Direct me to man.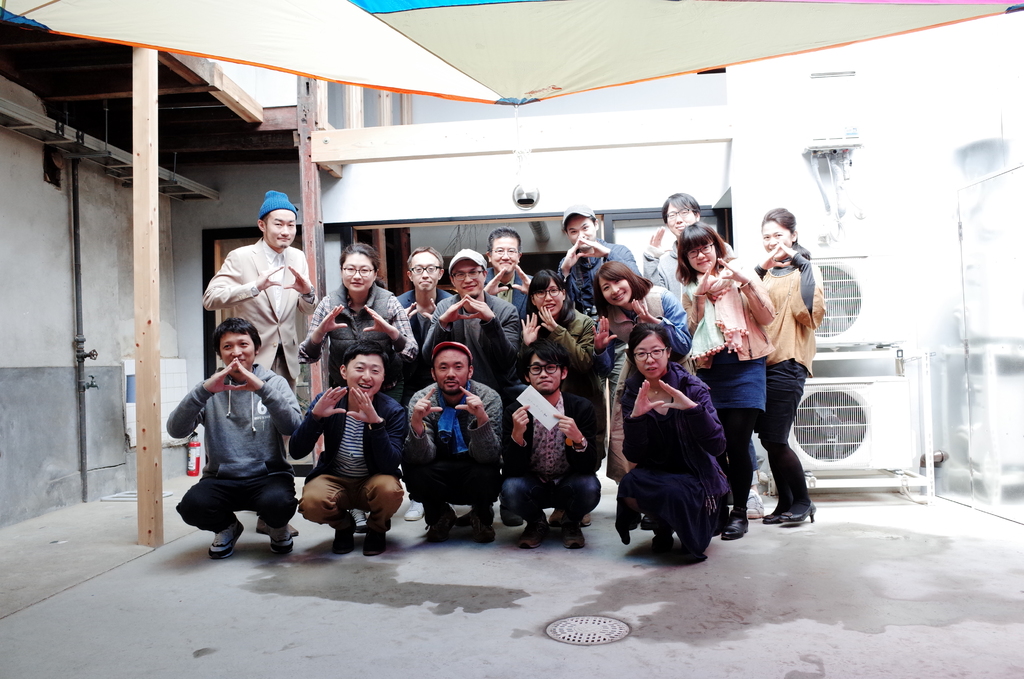
Direction: select_region(556, 205, 640, 320).
